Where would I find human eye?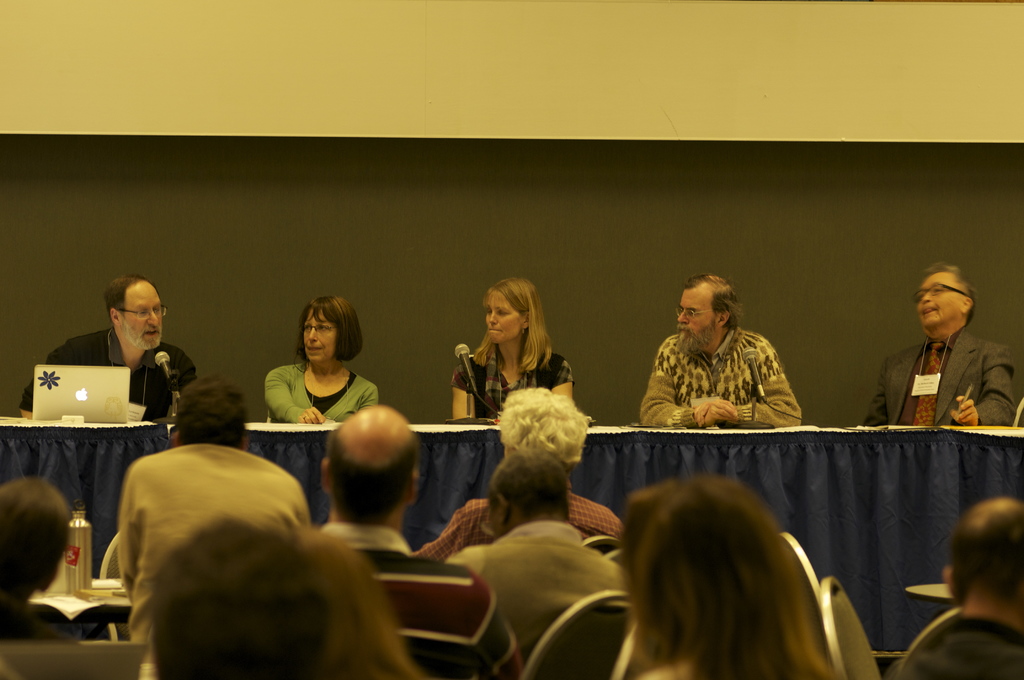
At bbox(486, 306, 493, 314).
